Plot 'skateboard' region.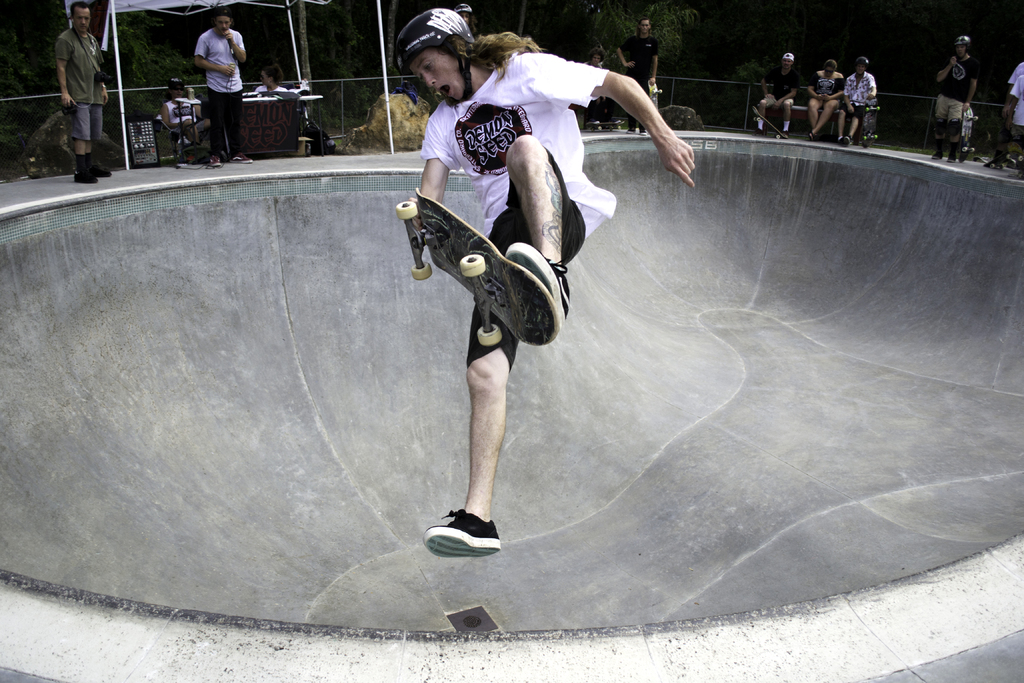
Plotted at [left=395, top=183, right=559, bottom=347].
